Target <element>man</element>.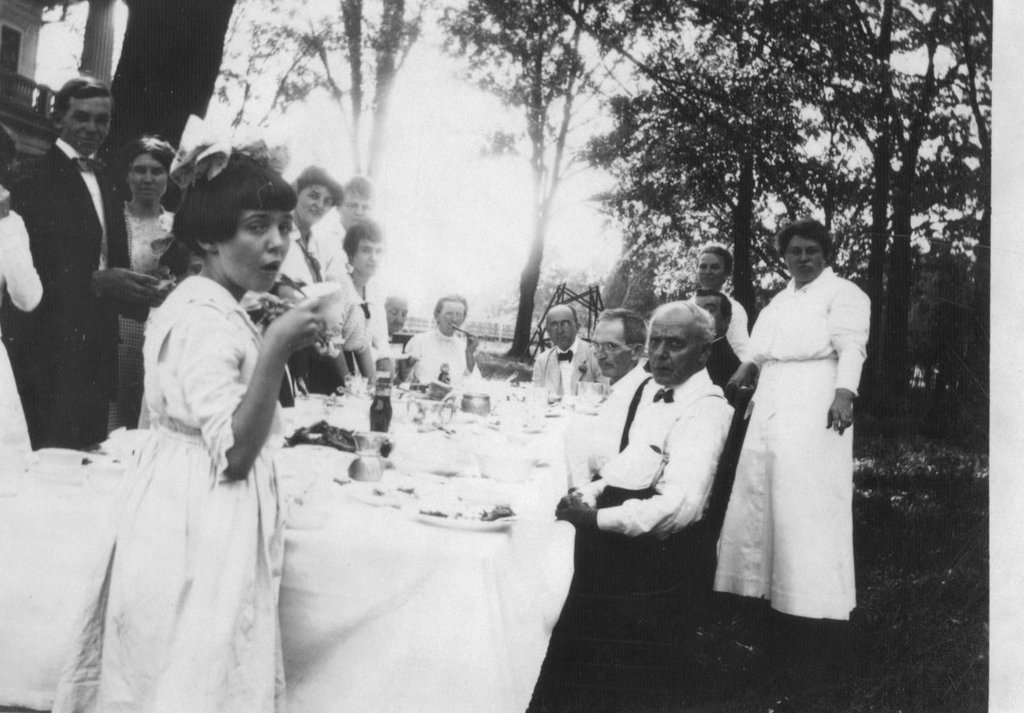
Target region: [left=692, top=289, right=737, bottom=383].
